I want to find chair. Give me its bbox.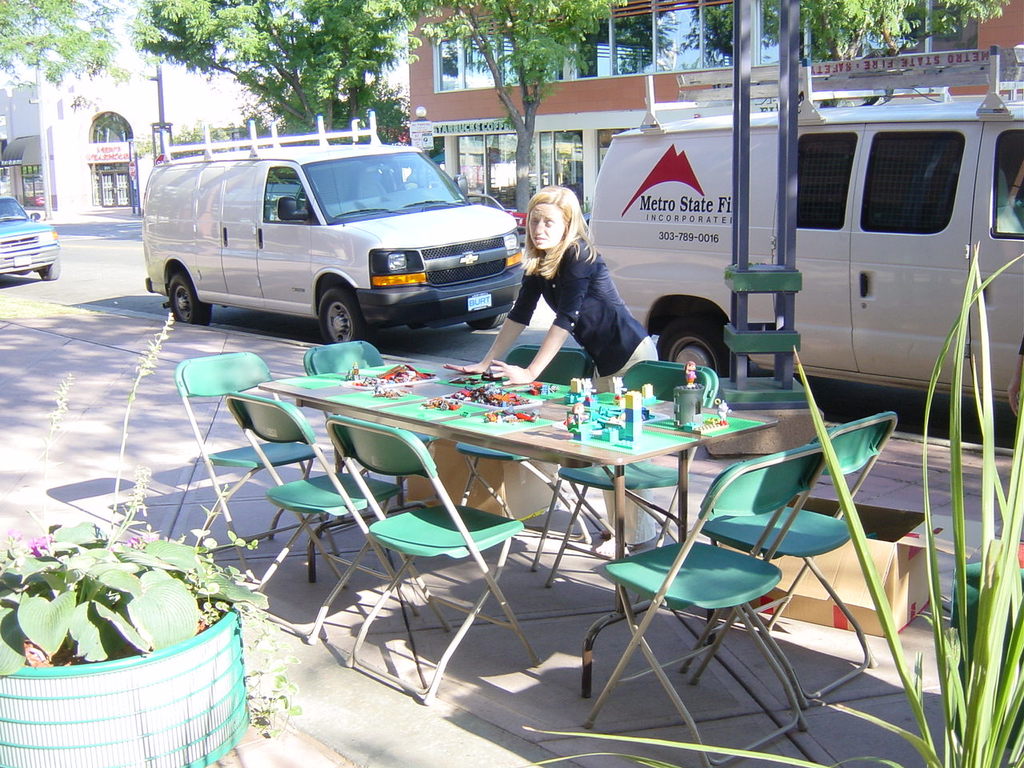
458 342 602 578.
